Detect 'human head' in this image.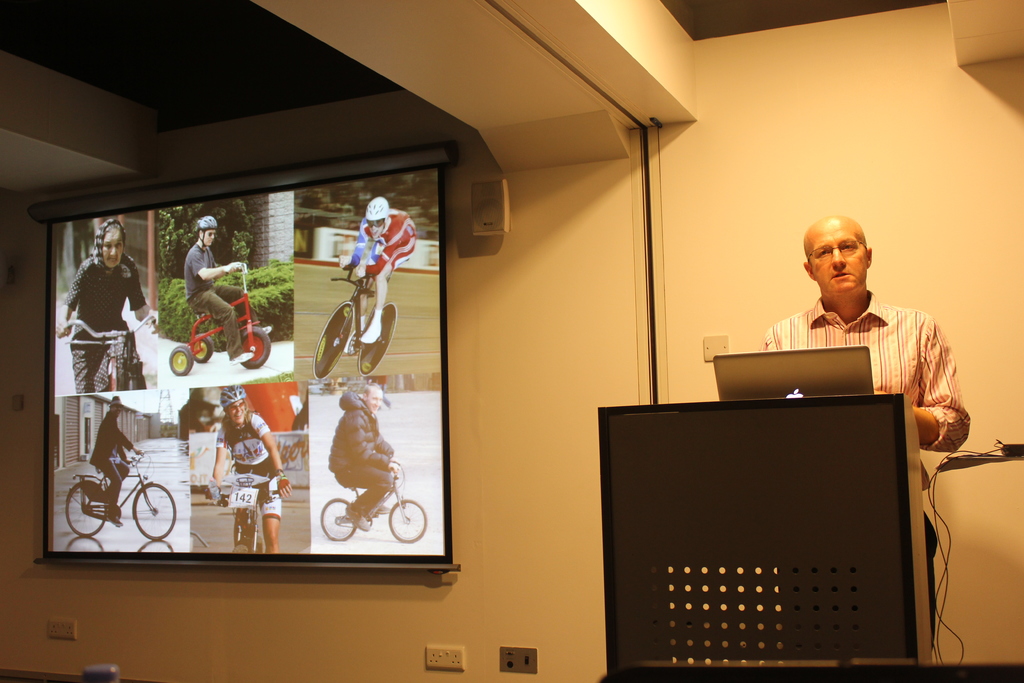
Detection: detection(110, 396, 125, 418).
